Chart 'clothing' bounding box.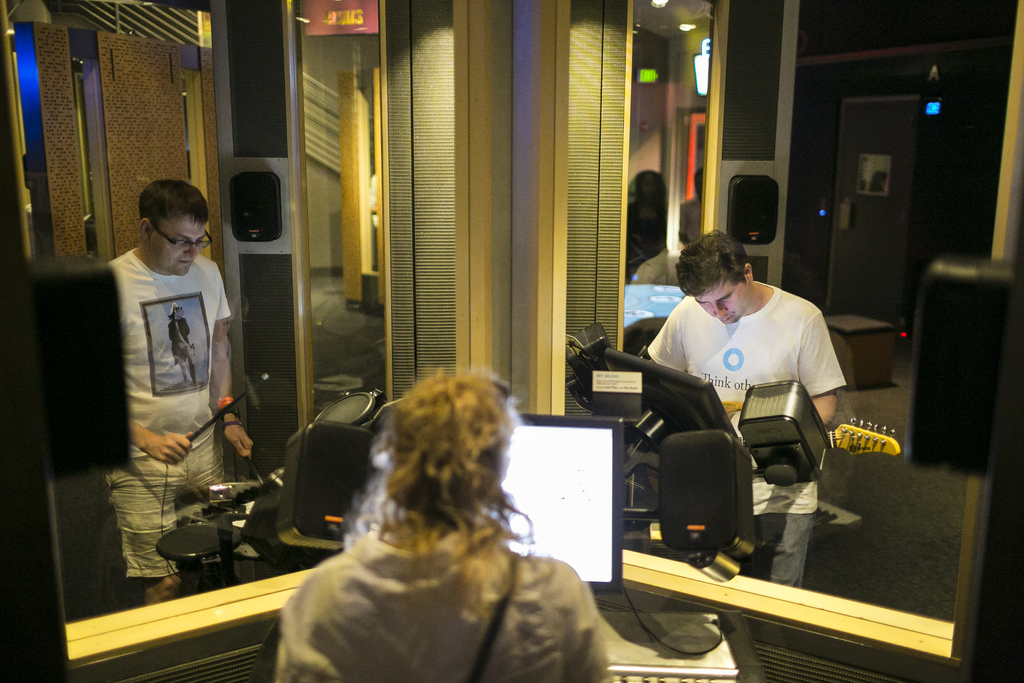
Charted: x1=101 y1=254 x2=239 y2=579.
